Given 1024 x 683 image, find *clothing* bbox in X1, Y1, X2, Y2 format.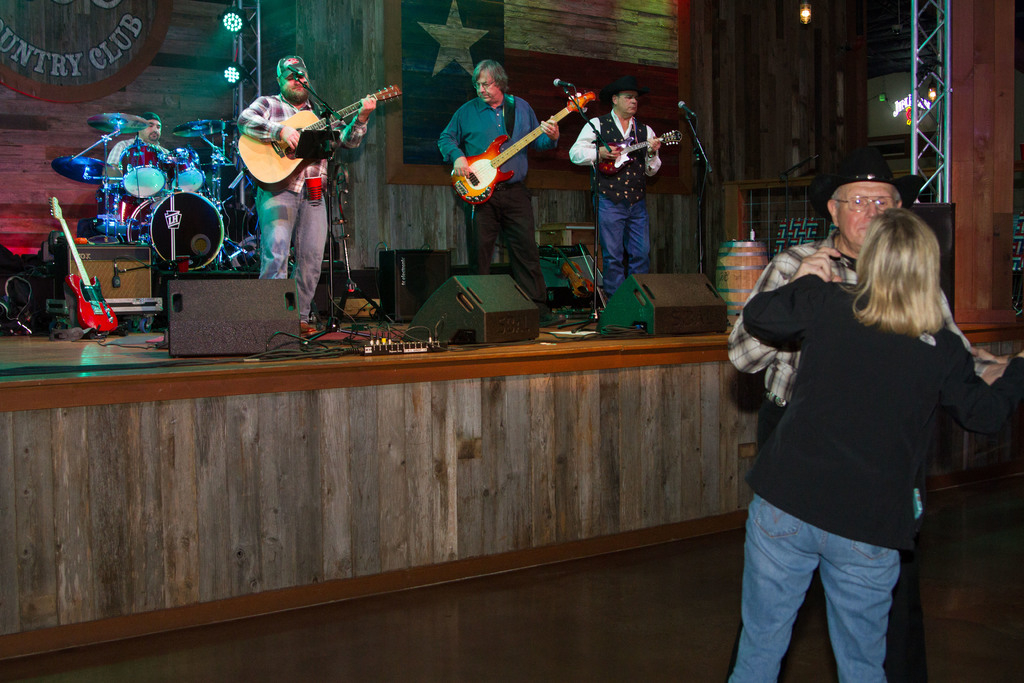
433, 90, 558, 321.
